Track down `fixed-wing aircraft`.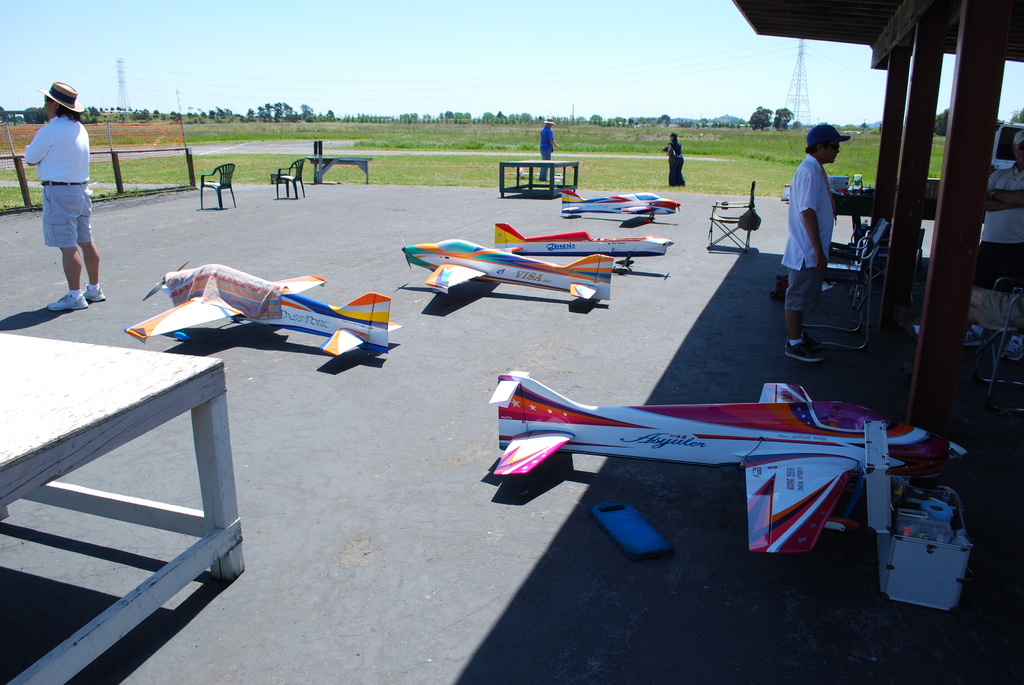
Tracked to (564, 187, 685, 221).
